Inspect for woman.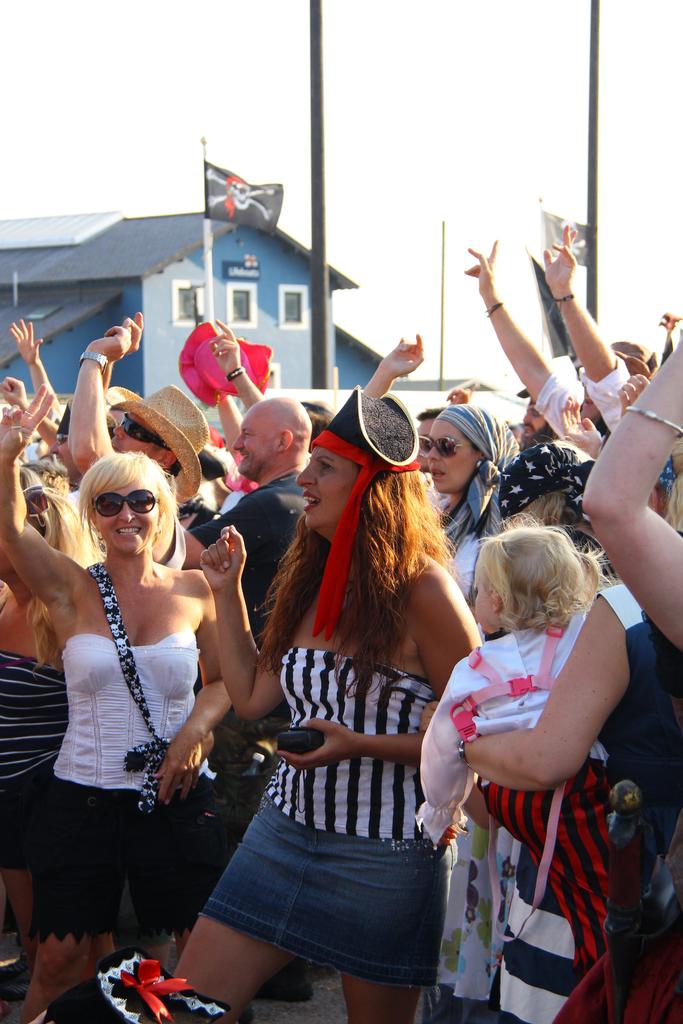
Inspection: 22,397,231,1023.
